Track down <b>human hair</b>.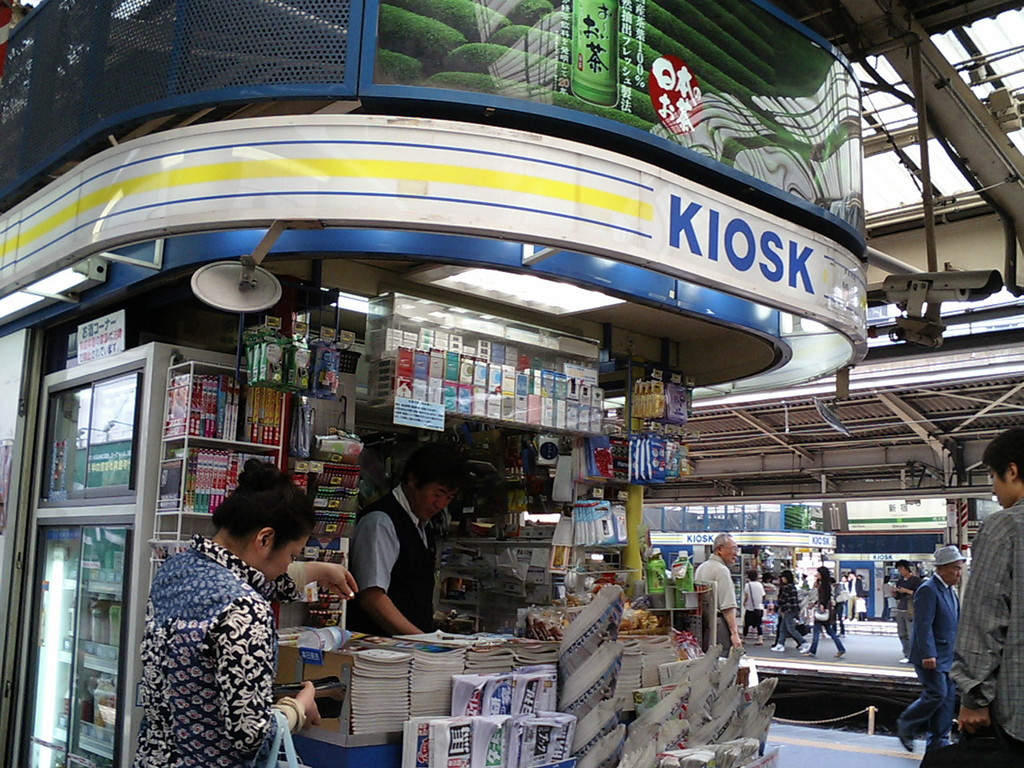
Tracked to (760,572,772,584).
